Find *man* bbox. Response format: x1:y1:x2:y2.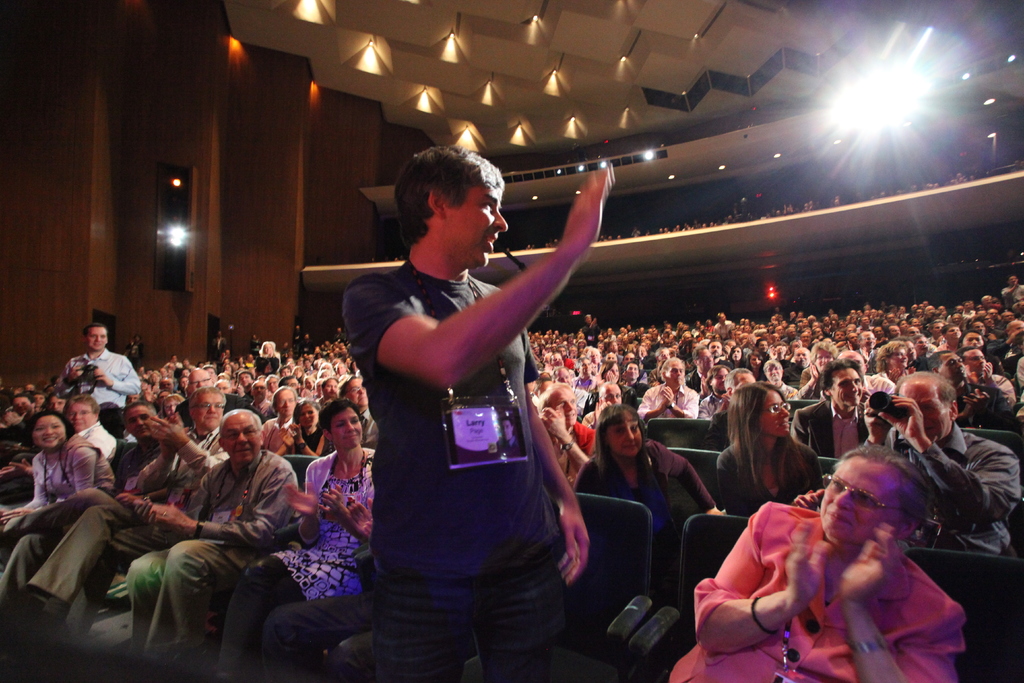
115:408:300:672.
